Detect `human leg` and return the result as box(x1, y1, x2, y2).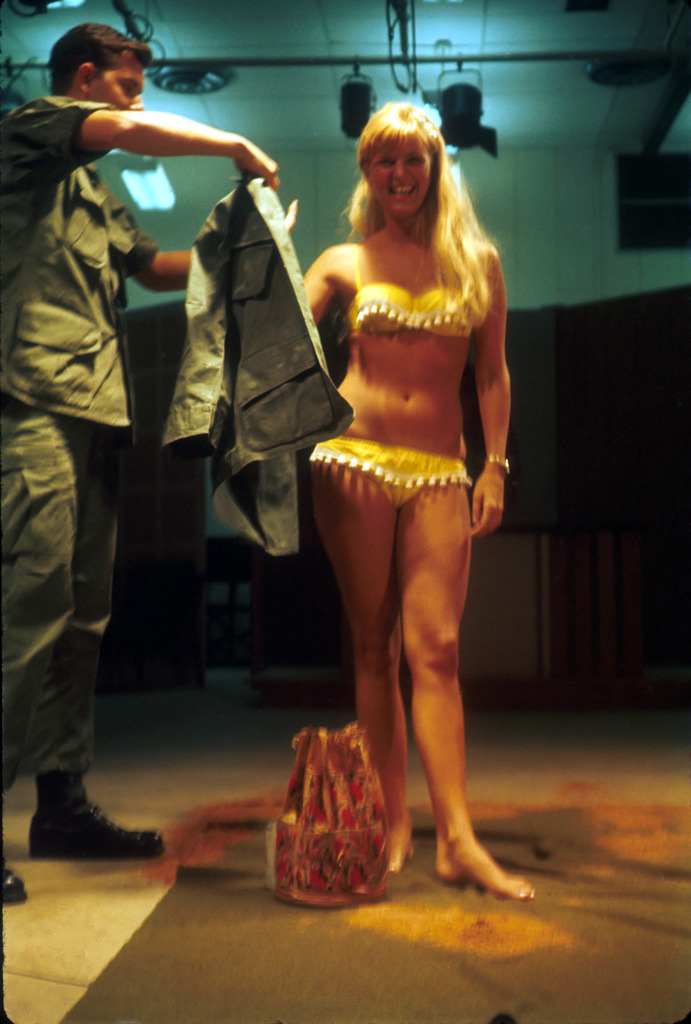
box(0, 397, 77, 910).
